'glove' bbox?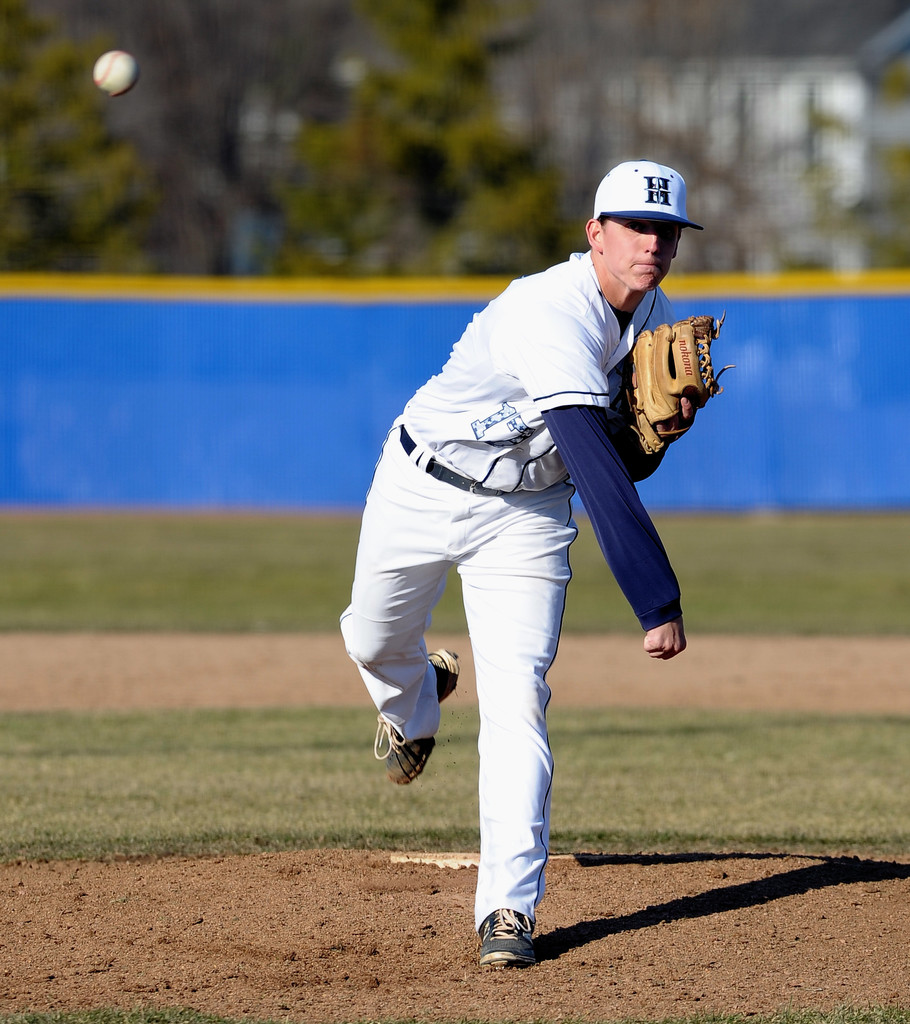
select_region(618, 314, 727, 455)
